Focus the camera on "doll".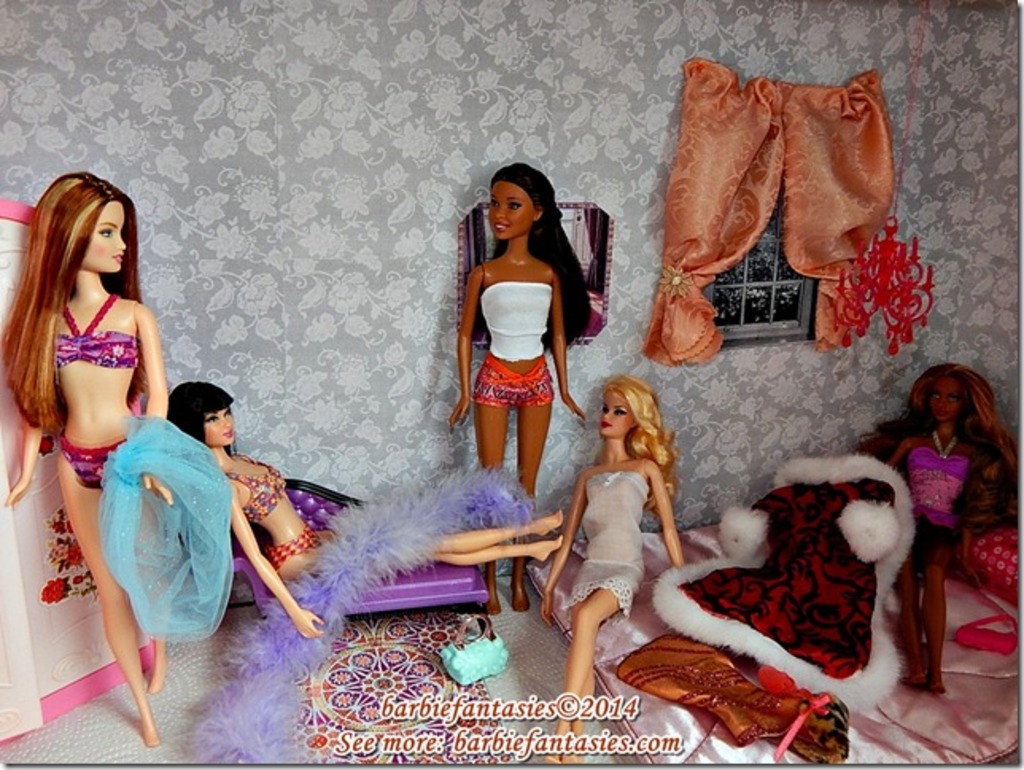
Focus region: x1=13, y1=200, x2=240, y2=706.
